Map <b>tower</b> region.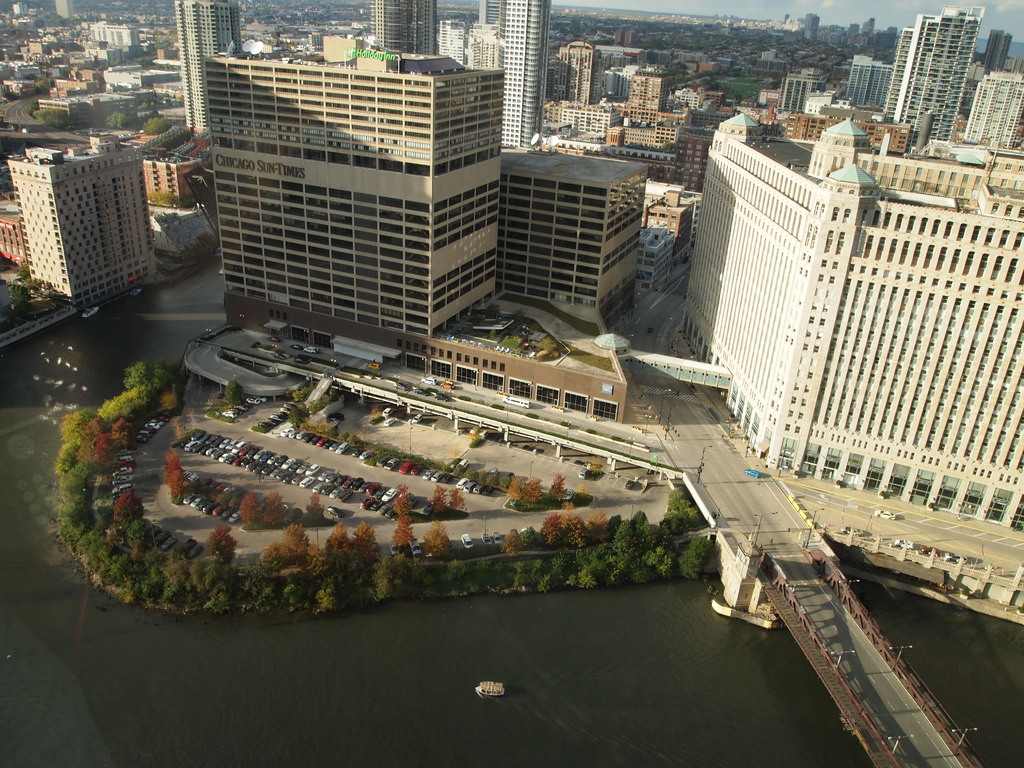
Mapped to (888, 0, 989, 146).
